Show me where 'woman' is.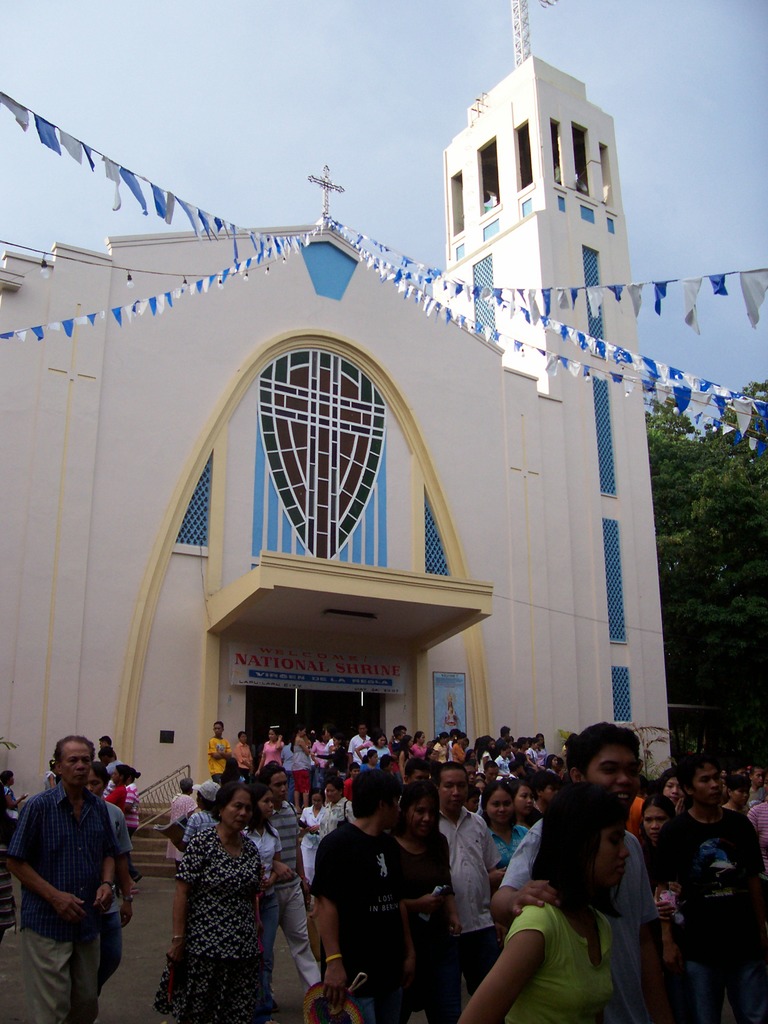
'woman' is at bbox(525, 737, 547, 774).
